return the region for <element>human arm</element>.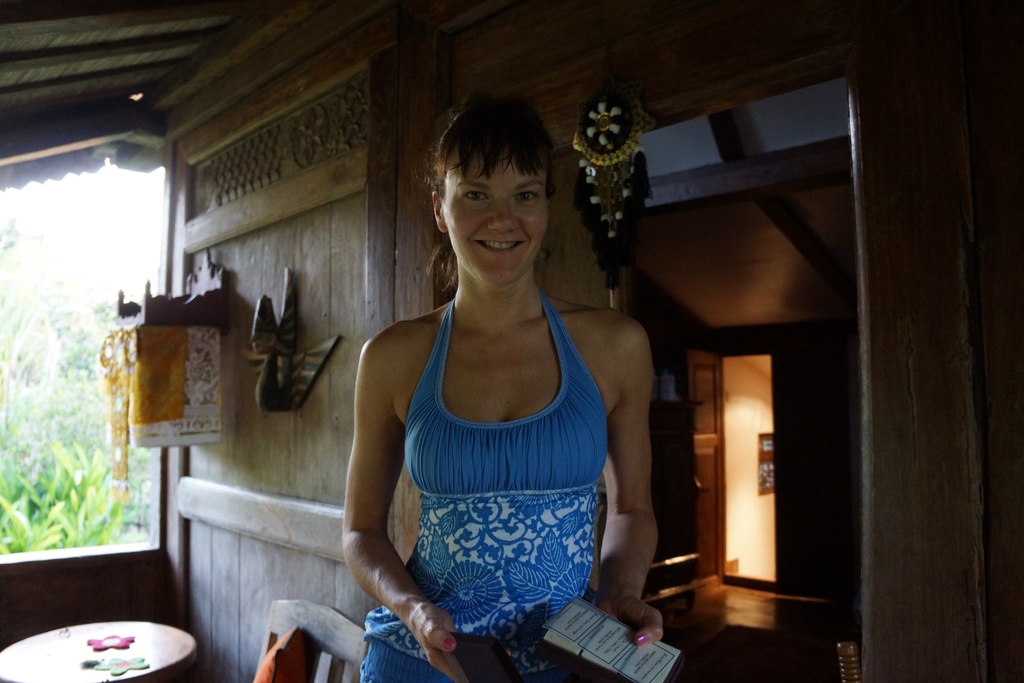
select_region(600, 318, 664, 655).
